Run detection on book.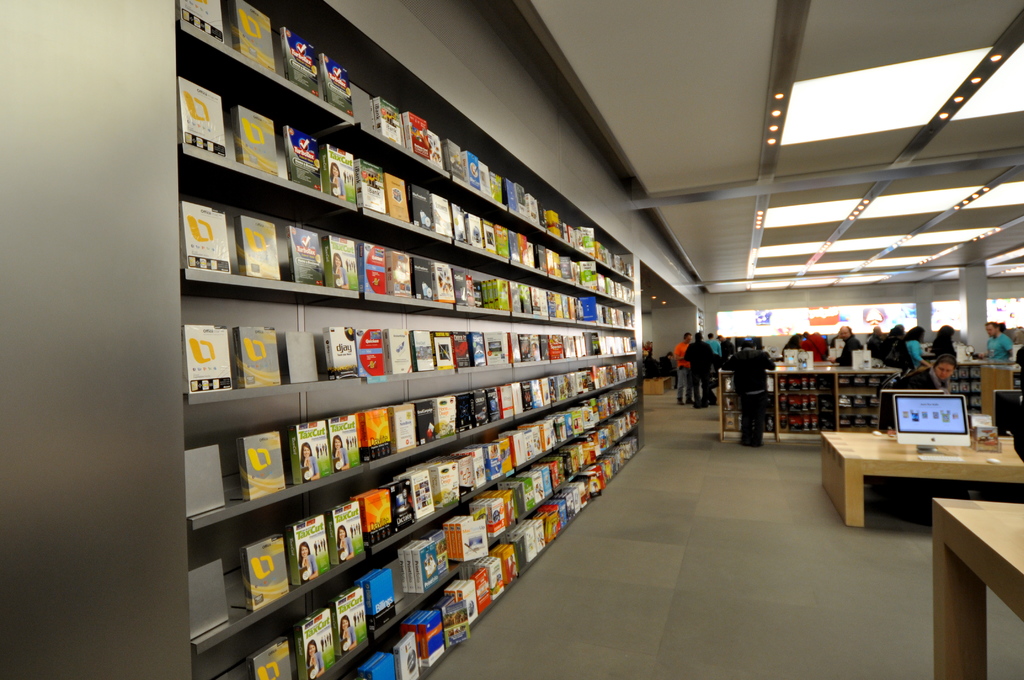
Result: x1=292, y1=608, x2=344, y2=679.
